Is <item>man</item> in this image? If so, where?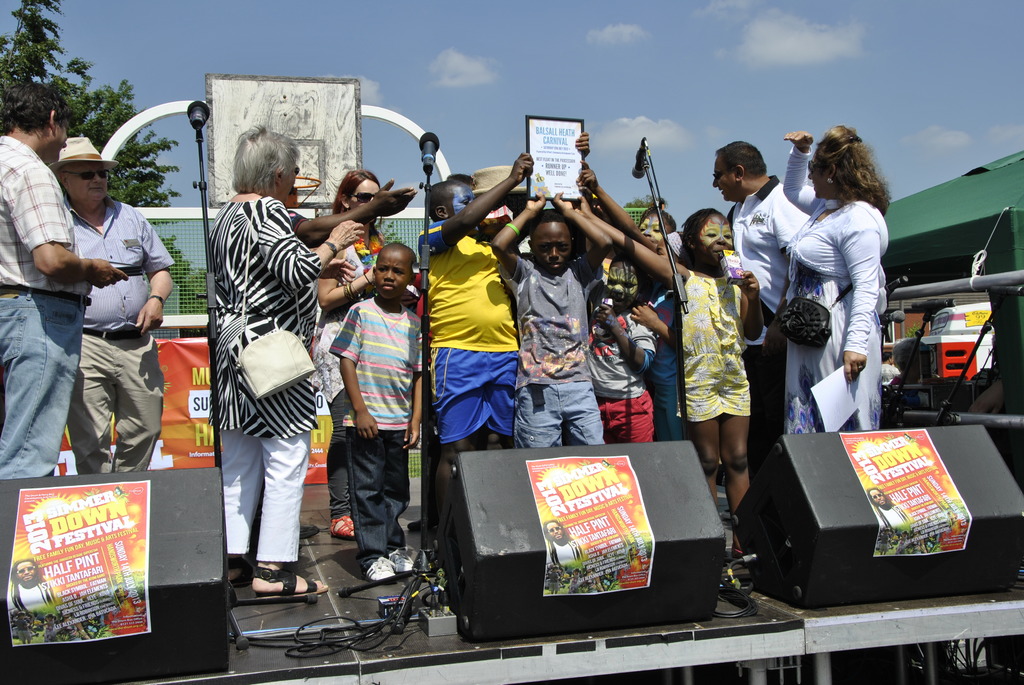
Yes, at (x1=708, y1=138, x2=807, y2=558).
